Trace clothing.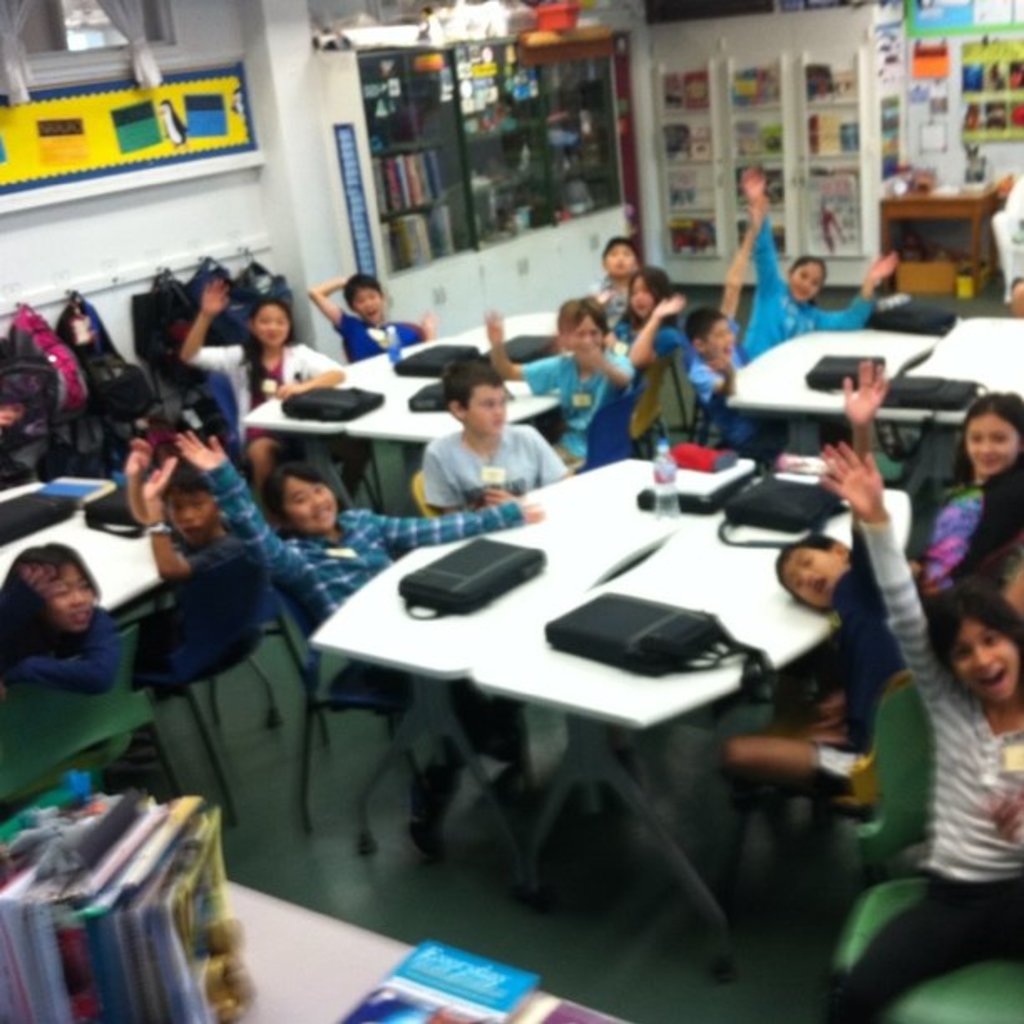
Traced to 194:462:525:632.
